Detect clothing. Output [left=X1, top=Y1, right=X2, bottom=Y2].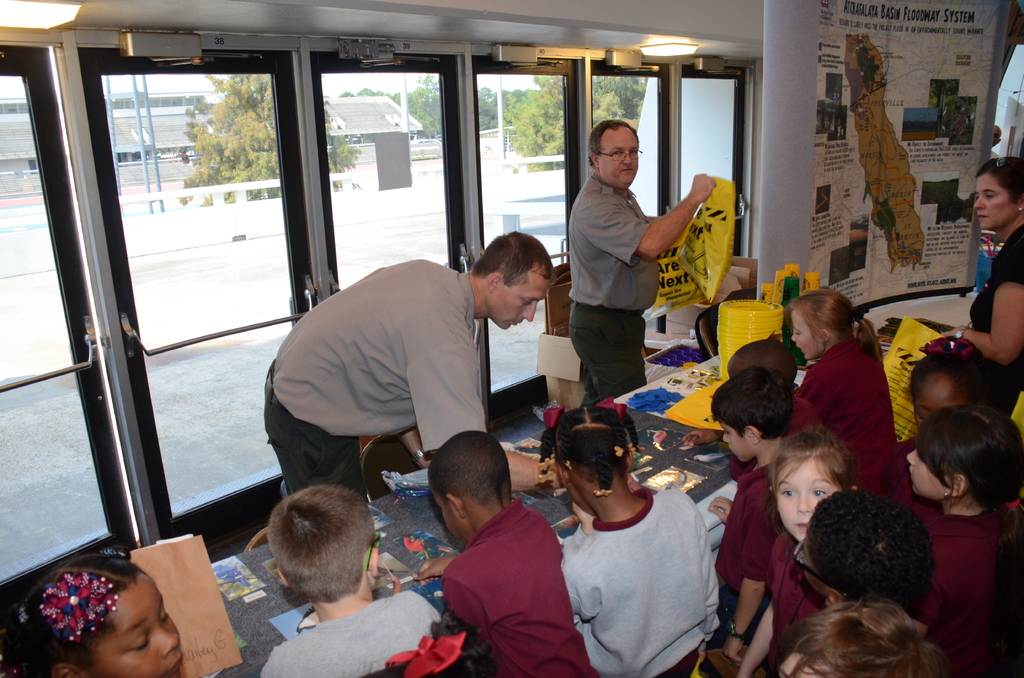
[left=568, top=166, right=661, bottom=411].
